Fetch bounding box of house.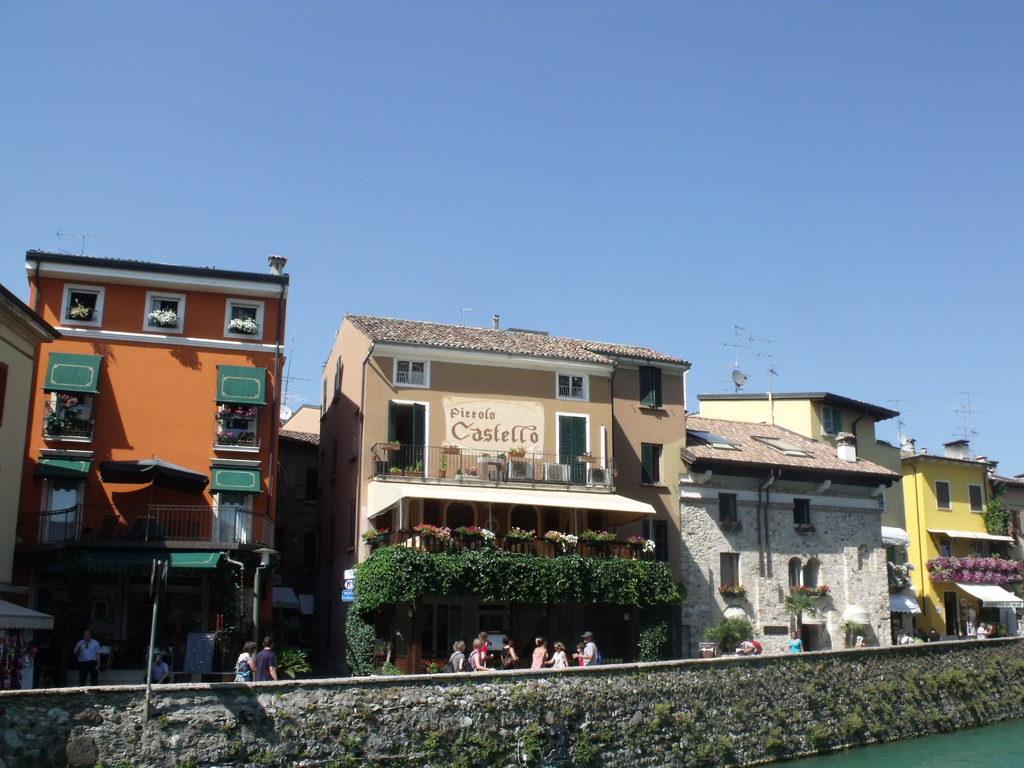
Bbox: bbox=[669, 418, 909, 659].
